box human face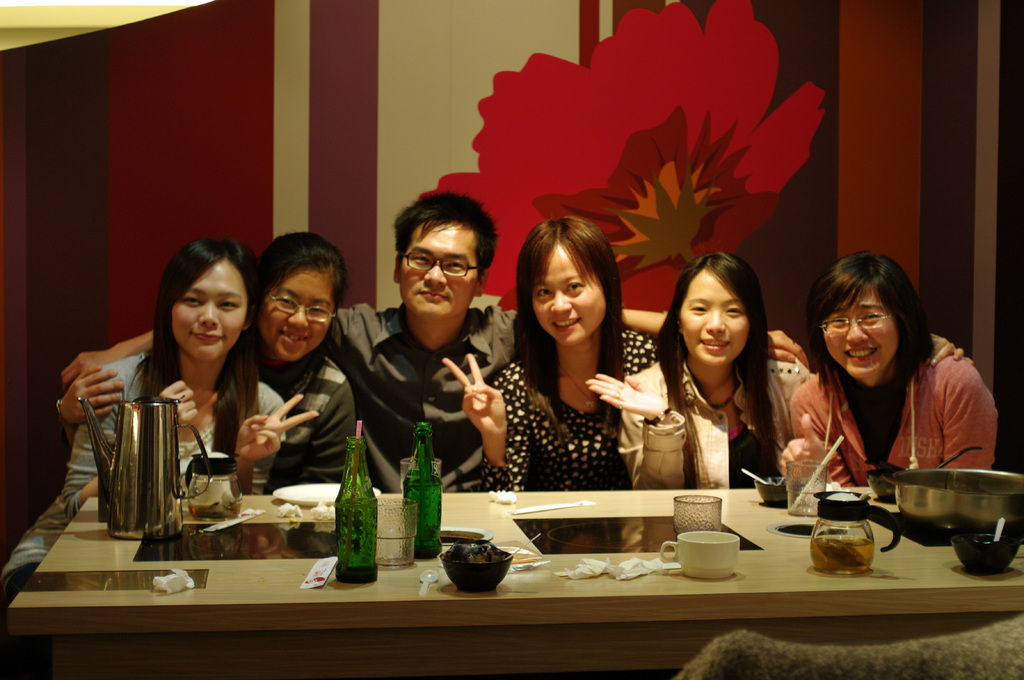
(264, 269, 333, 365)
